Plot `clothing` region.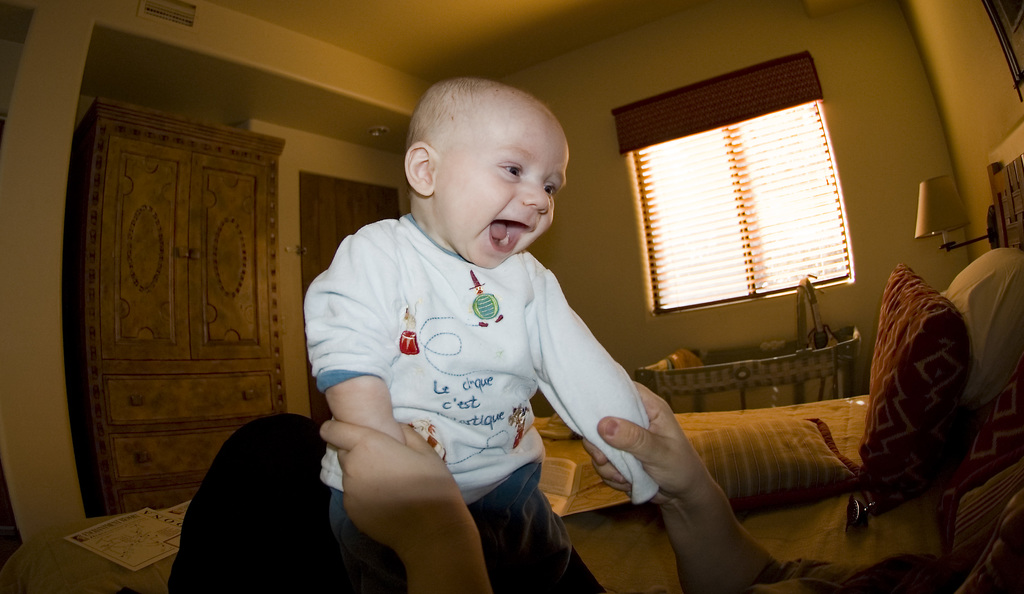
Plotted at Rect(168, 413, 955, 593).
